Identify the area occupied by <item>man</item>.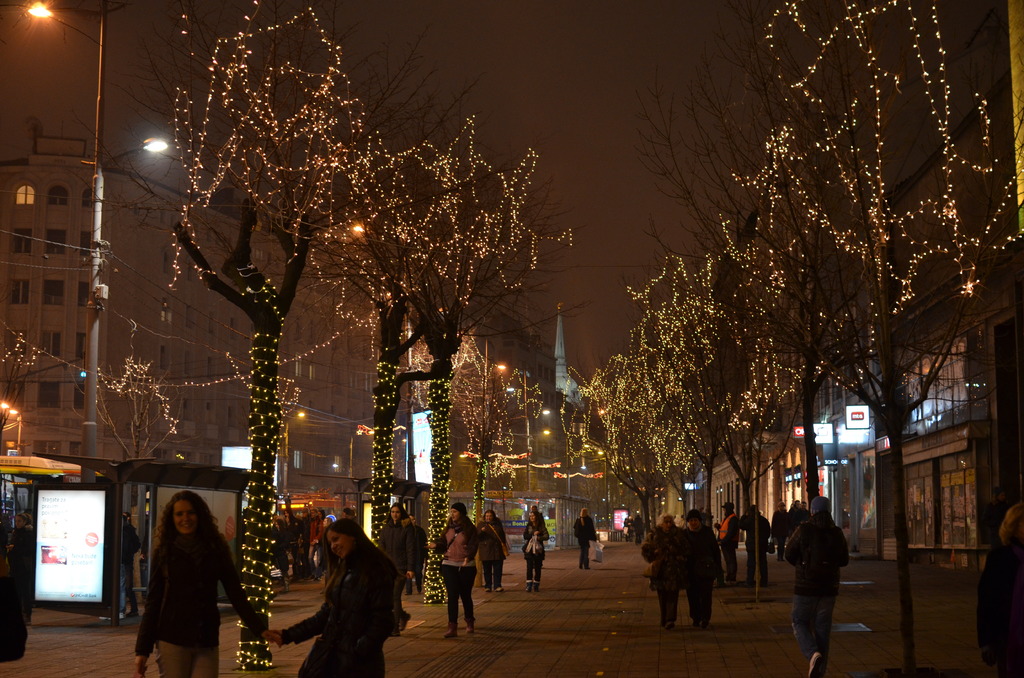
Area: x1=782 y1=501 x2=856 y2=667.
